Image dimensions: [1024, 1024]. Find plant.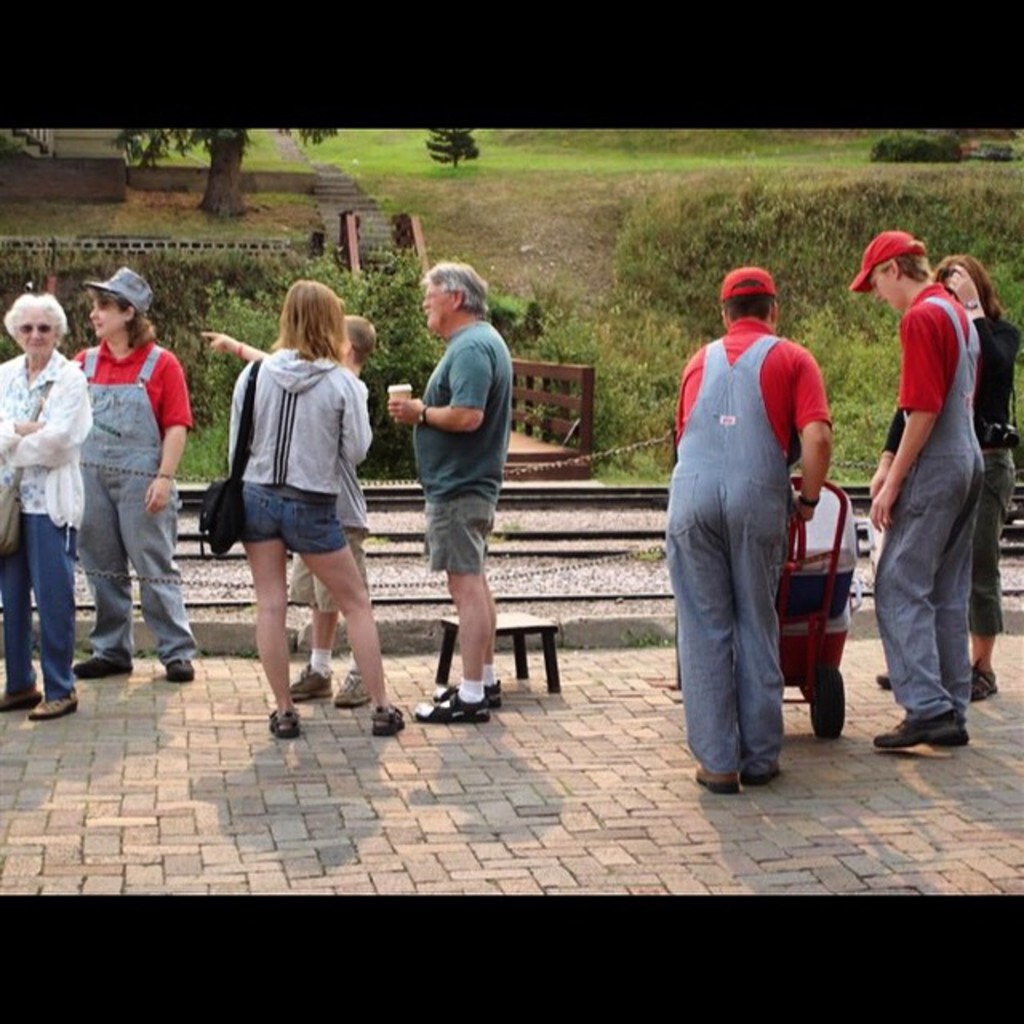
619,621,664,646.
